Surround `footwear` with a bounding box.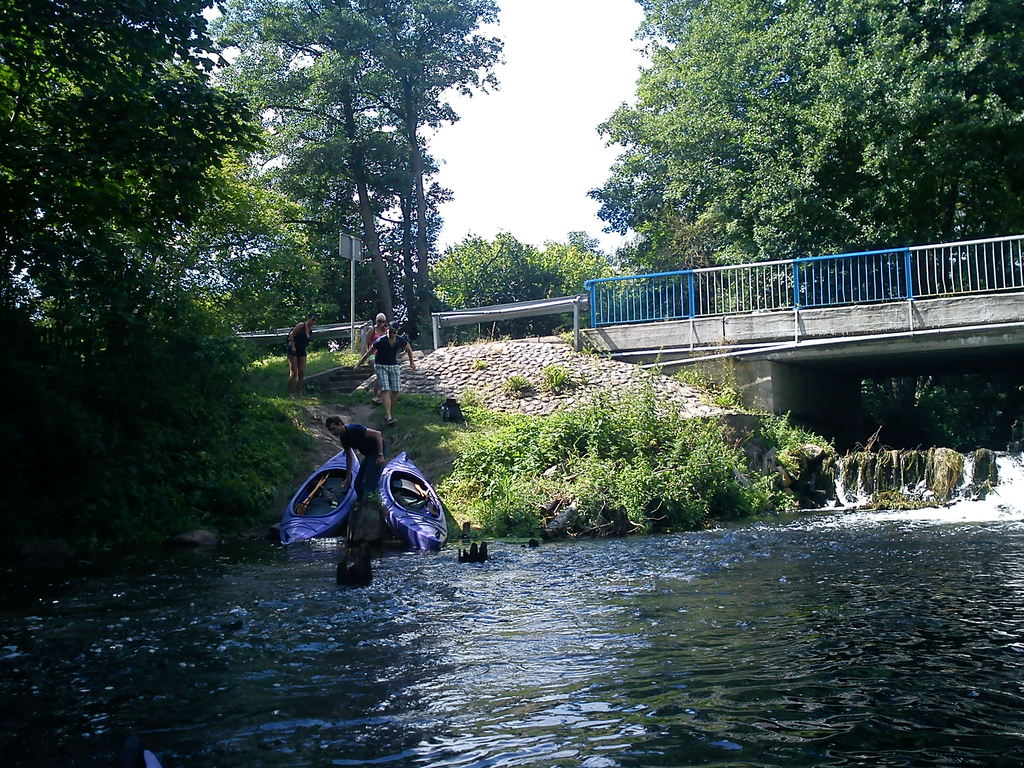
(left=370, top=396, right=382, bottom=405).
